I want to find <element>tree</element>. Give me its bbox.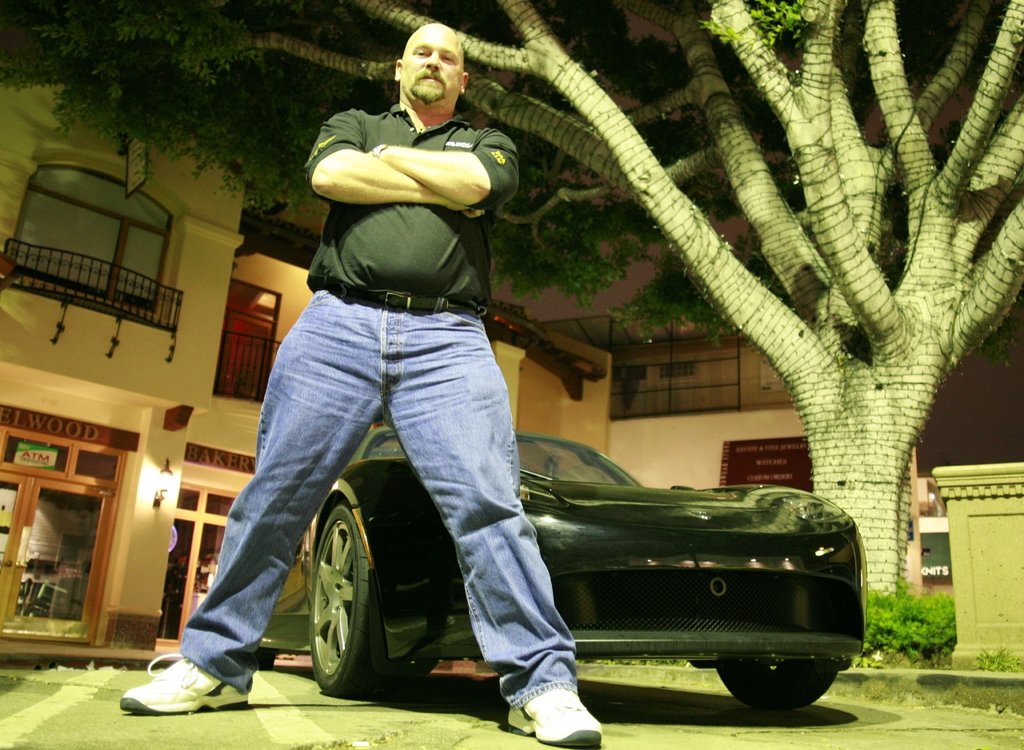
pyautogui.locateOnScreen(90, 0, 968, 645).
